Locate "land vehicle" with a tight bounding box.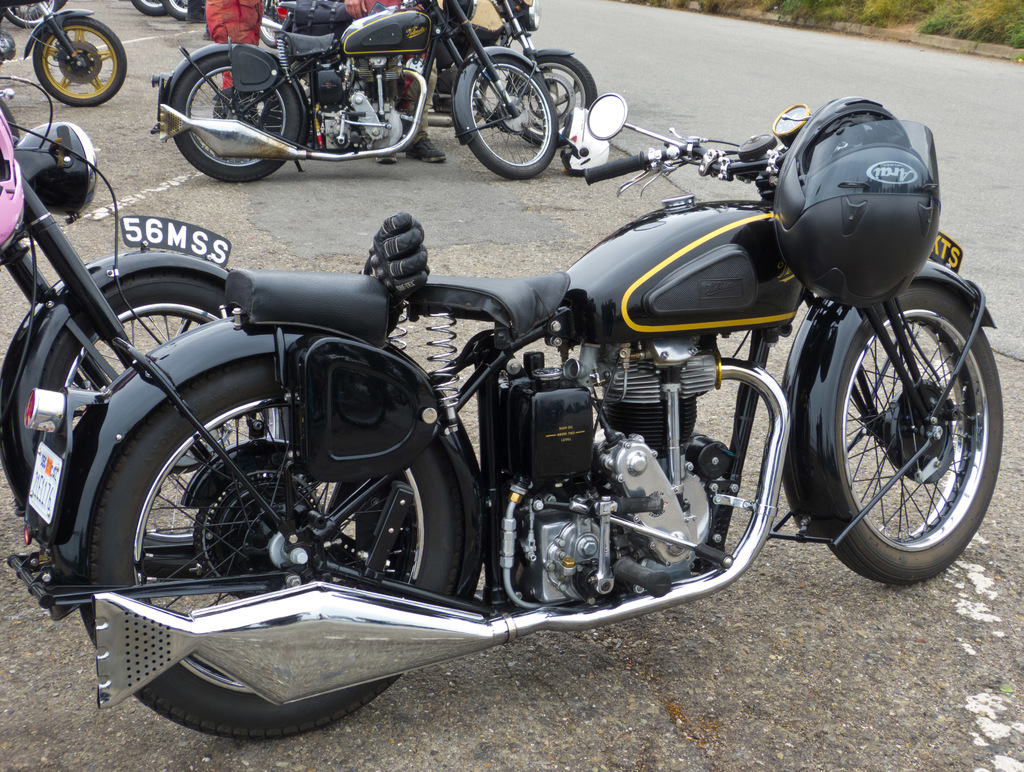
[x1=0, y1=0, x2=130, y2=112].
